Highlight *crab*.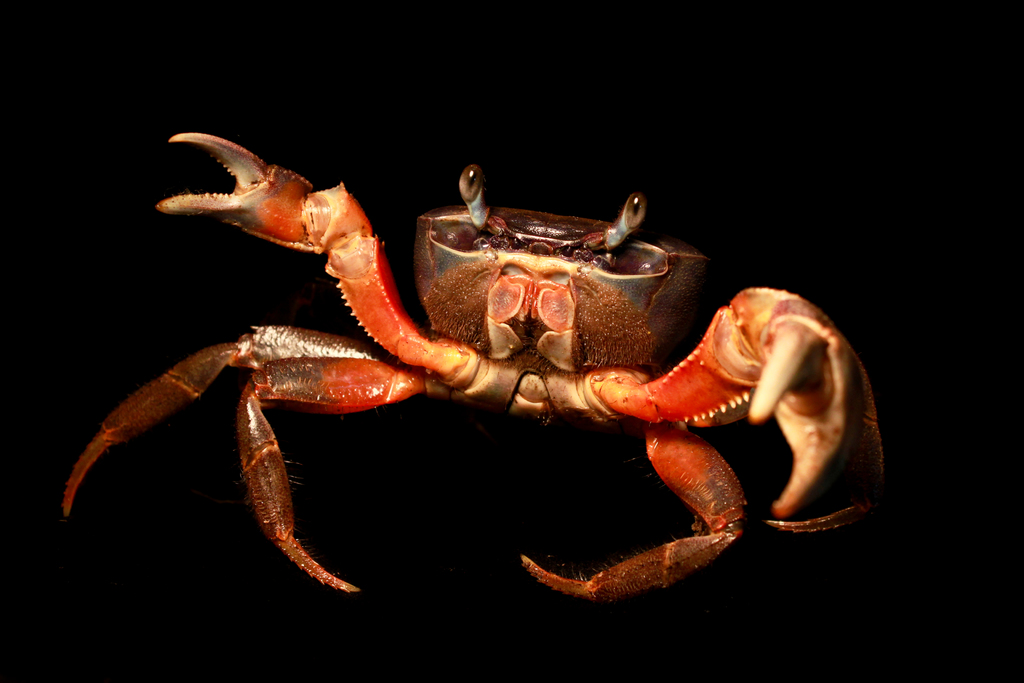
Highlighted region: box(49, 118, 886, 606).
